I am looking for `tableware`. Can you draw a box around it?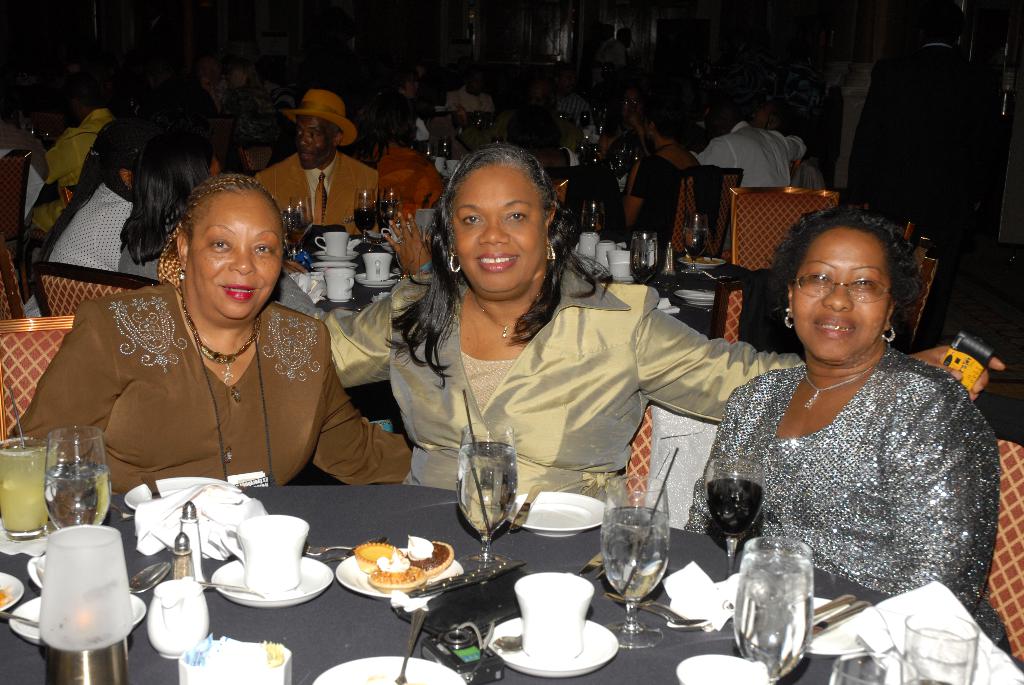
Sure, the bounding box is 504:483:609:542.
